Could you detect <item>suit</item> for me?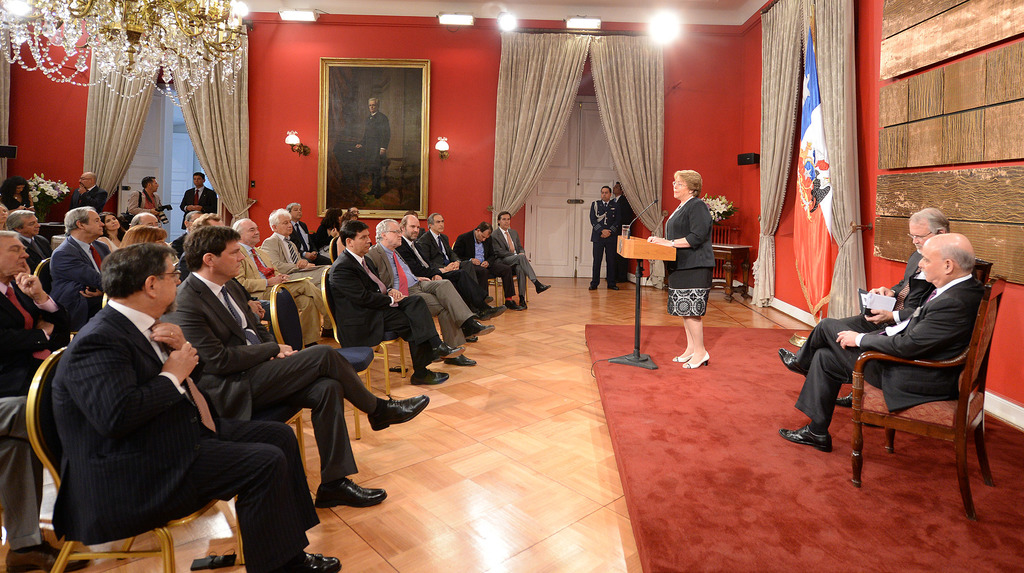
Detection result: BBox(375, 245, 473, 358).
